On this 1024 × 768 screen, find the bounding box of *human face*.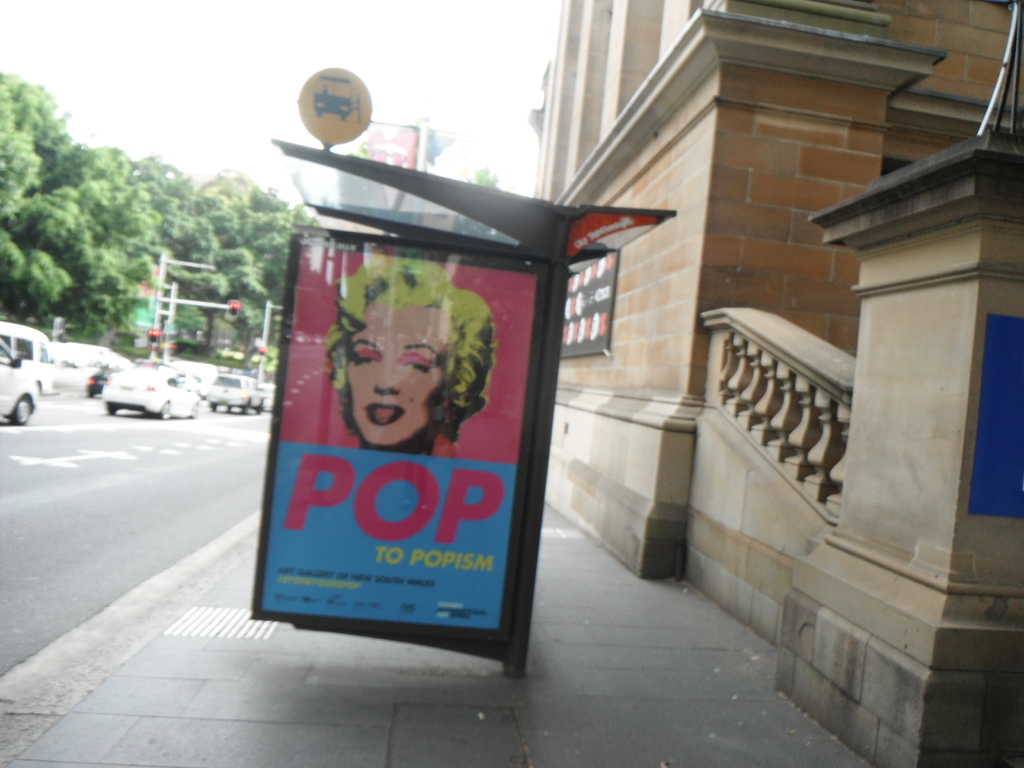
Bounding box: locate(350, 299, 461, 445).
